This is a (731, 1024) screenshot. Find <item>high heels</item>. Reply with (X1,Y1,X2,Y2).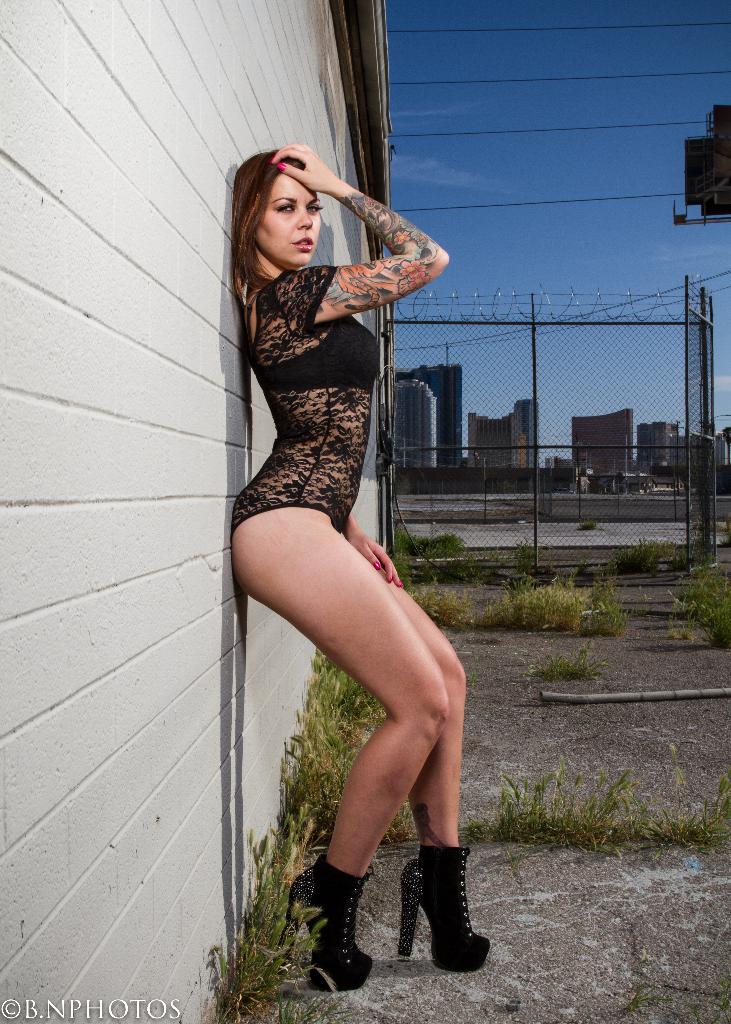
(284,856,375,991).
